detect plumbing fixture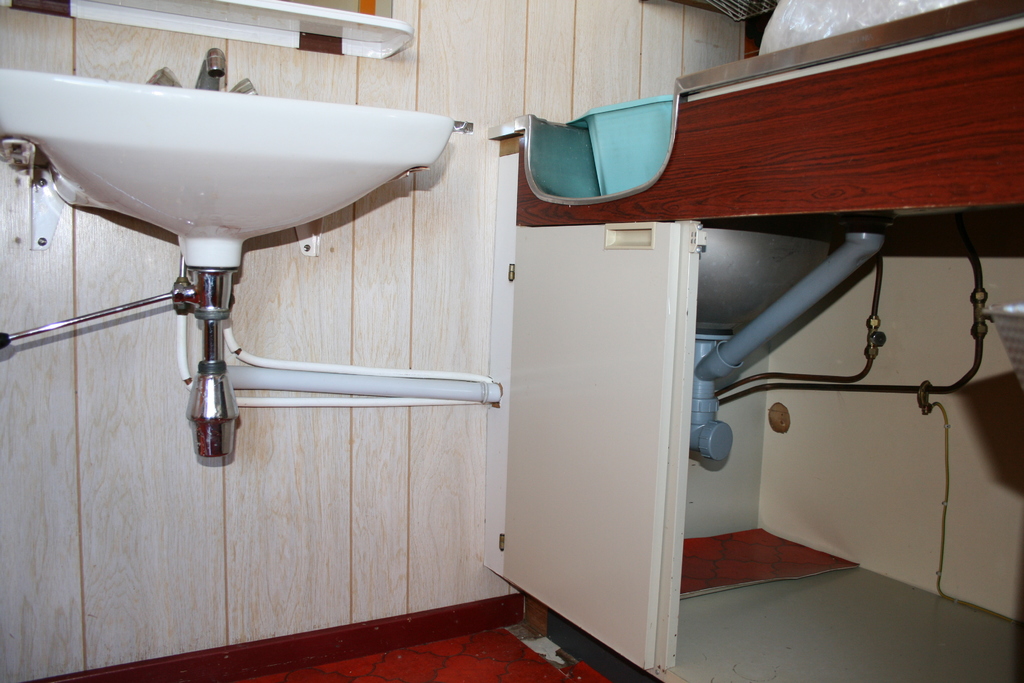
BBox(150, 45, 258, 93)
